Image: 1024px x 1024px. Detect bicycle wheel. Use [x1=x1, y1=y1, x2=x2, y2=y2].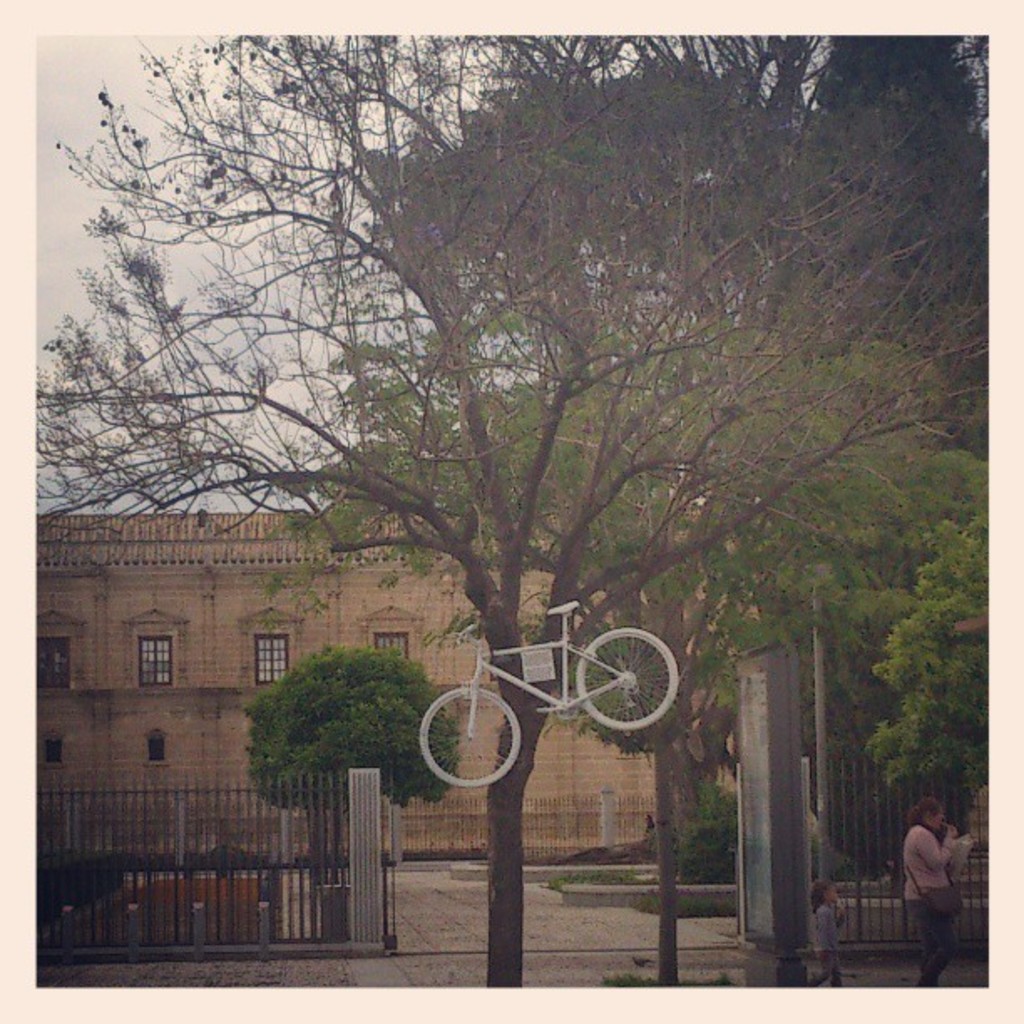
[x1=417, y1=679, x2=534, y2=790].
